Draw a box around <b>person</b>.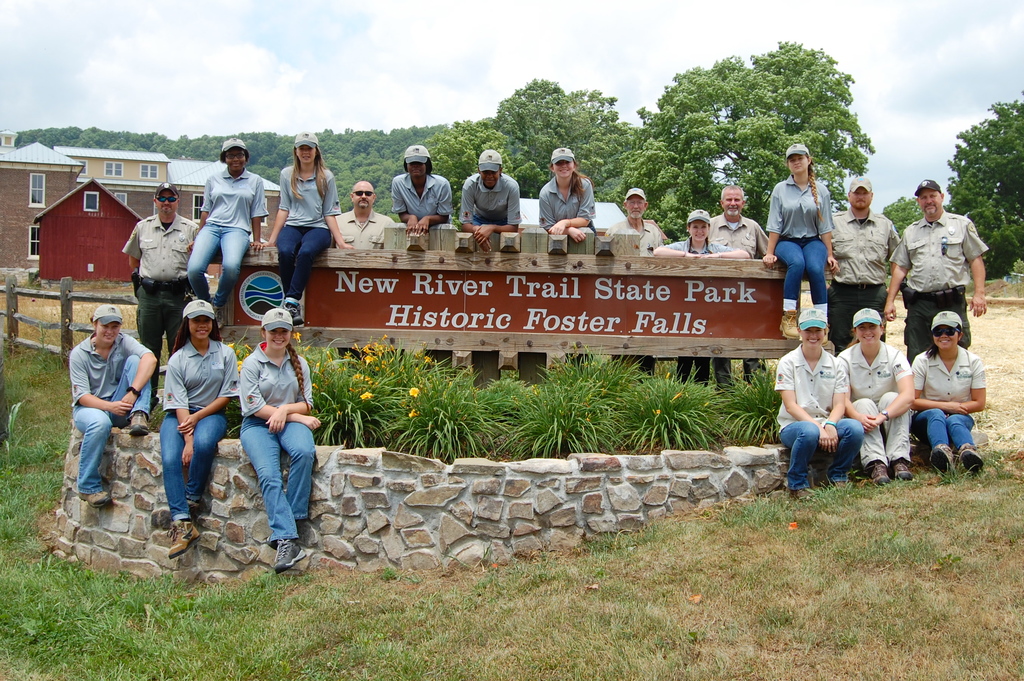
{"left": 649, "top": 209, "right": 742, "bottom": 379}.
